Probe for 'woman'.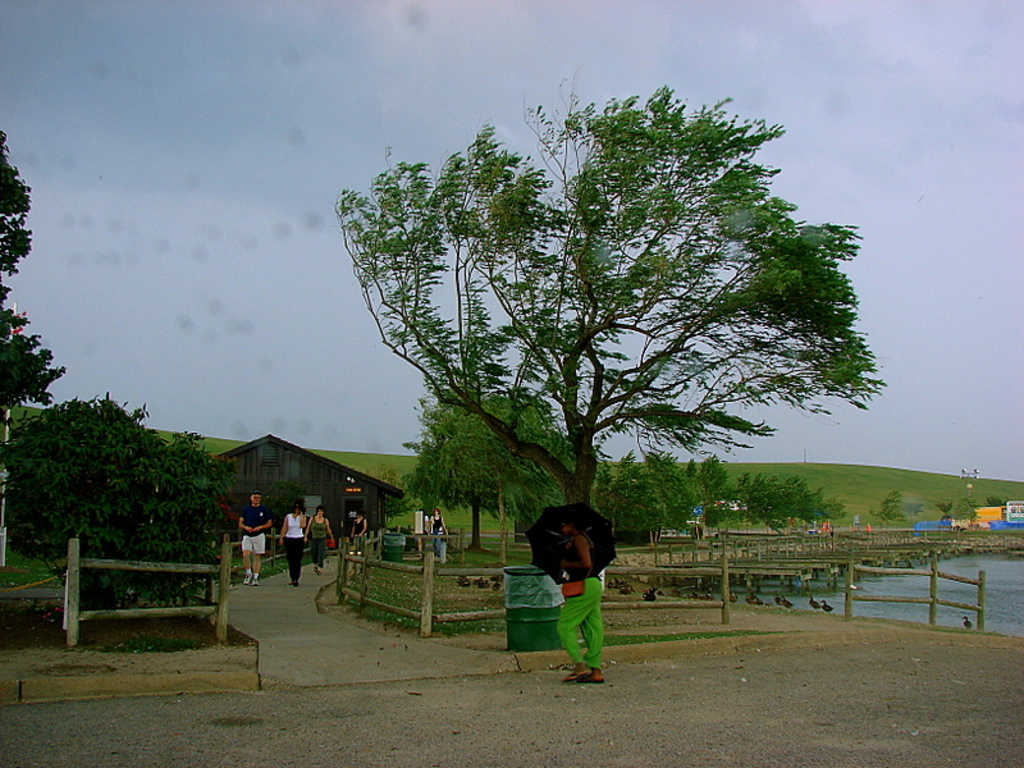
Probe result: l=271, t=490, r=308, b=600.
